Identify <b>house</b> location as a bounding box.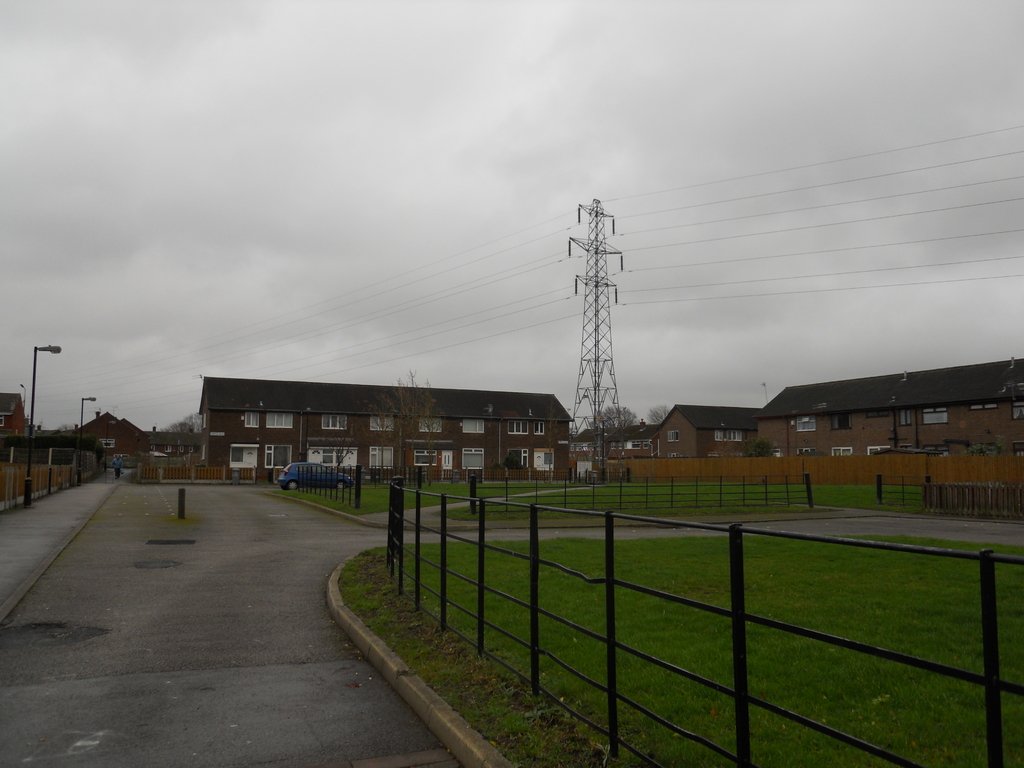
region(198, 360, 572, 481).
